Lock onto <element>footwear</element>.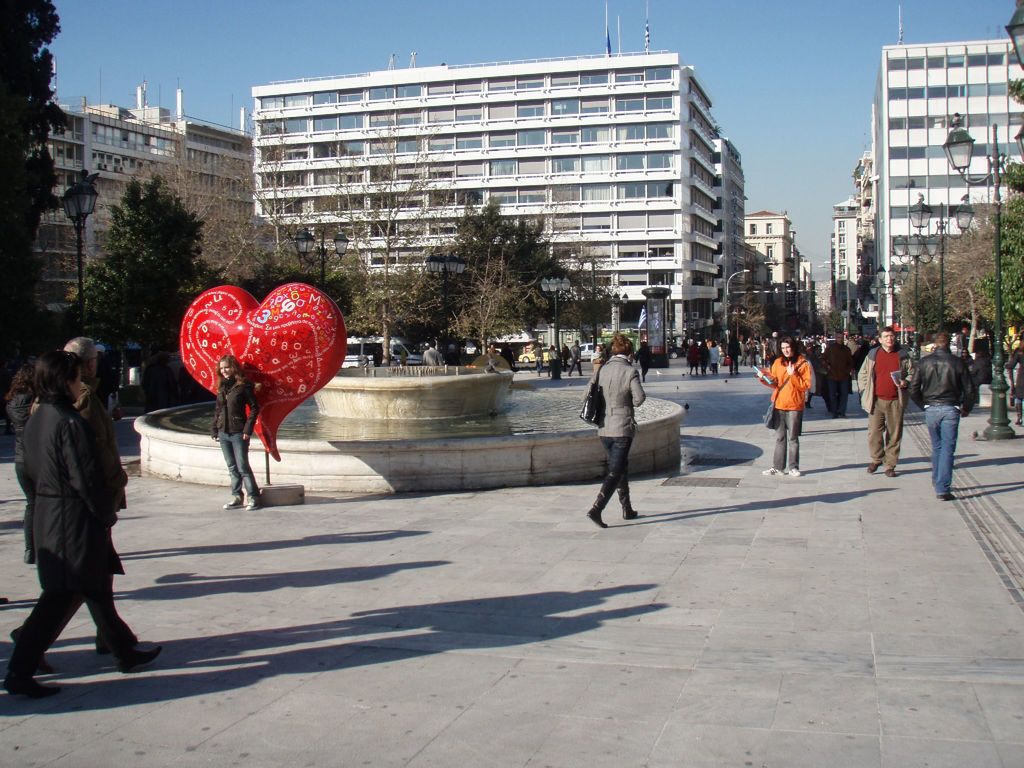
Locked: l=886, t=468, r=893, b=477.
